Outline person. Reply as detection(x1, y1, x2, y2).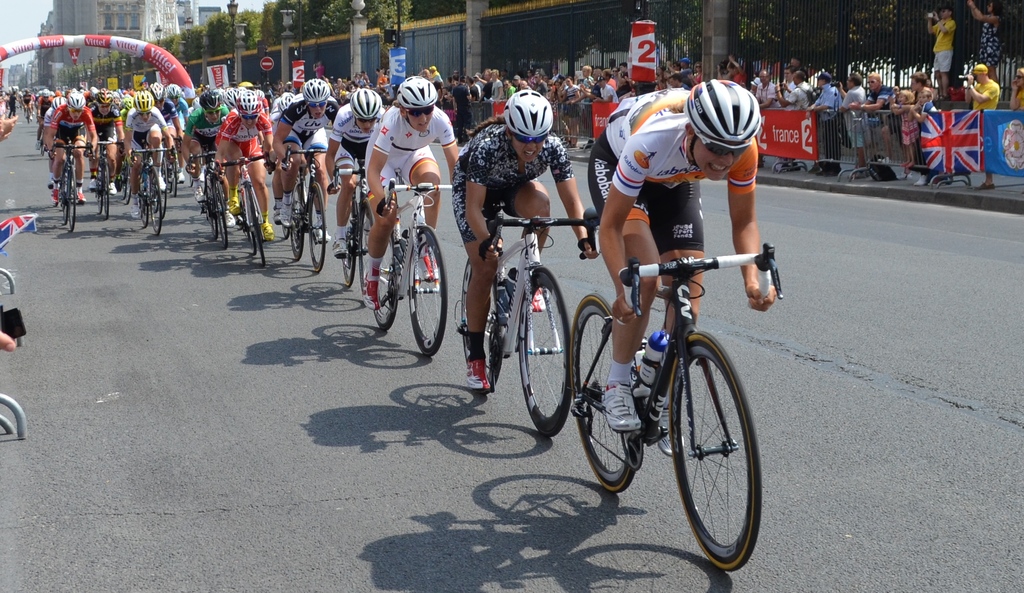
detection(207, 71, 263, 238).
